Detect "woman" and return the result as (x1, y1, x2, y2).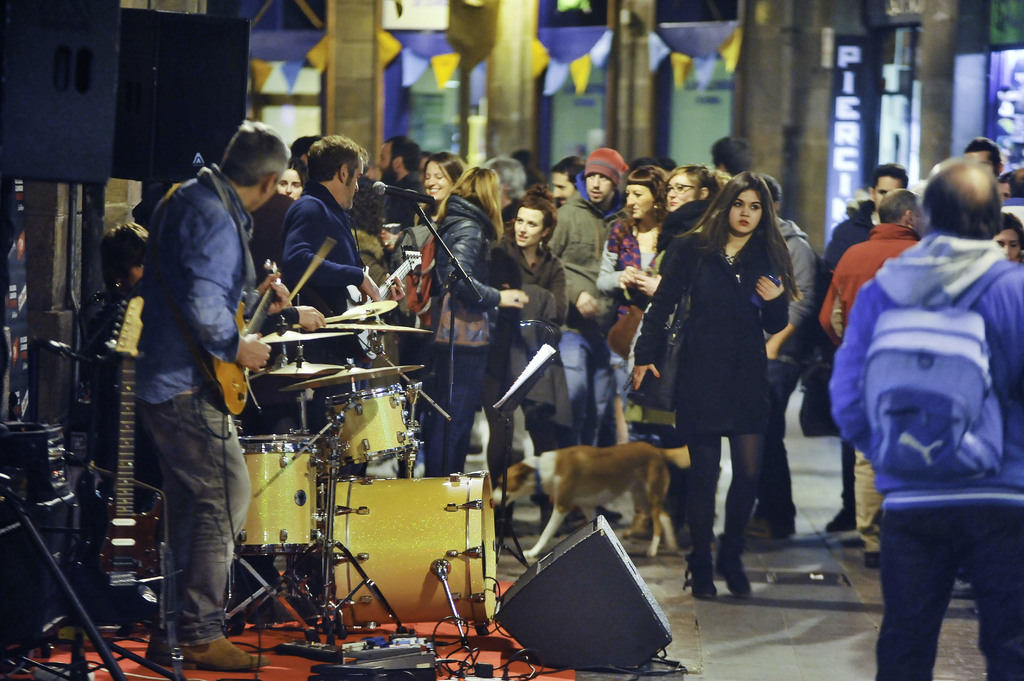
(486, 198, 578, 530).
